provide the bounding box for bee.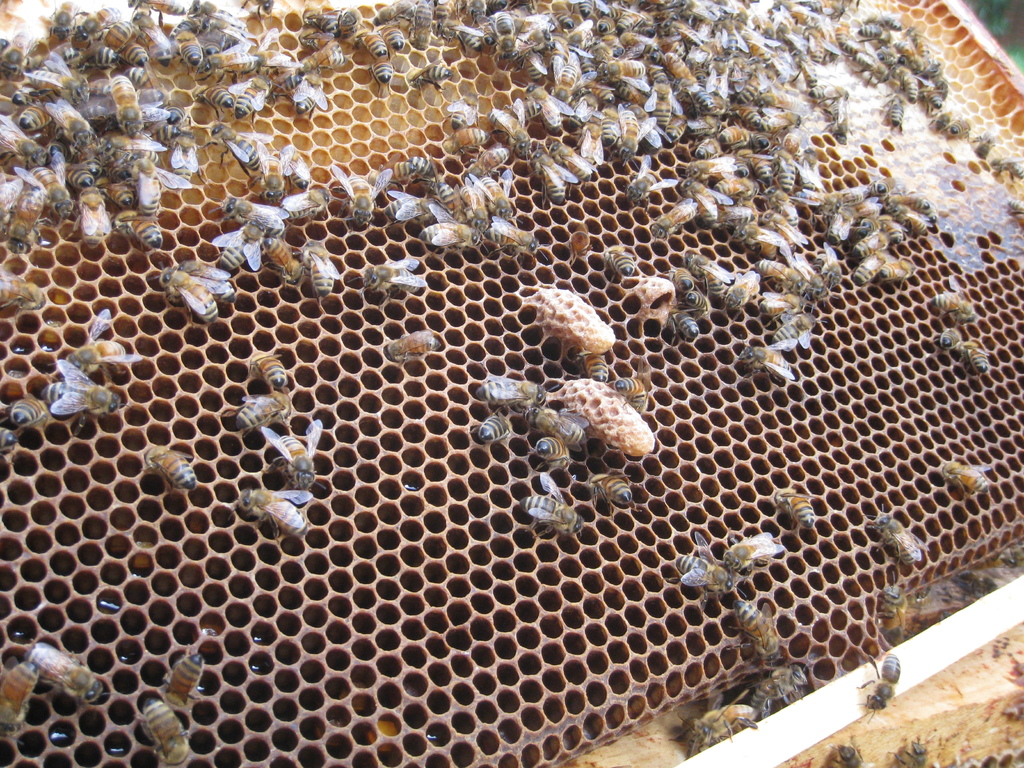
pyautogui.locateOnScreen(8, 385, 60, 422).
